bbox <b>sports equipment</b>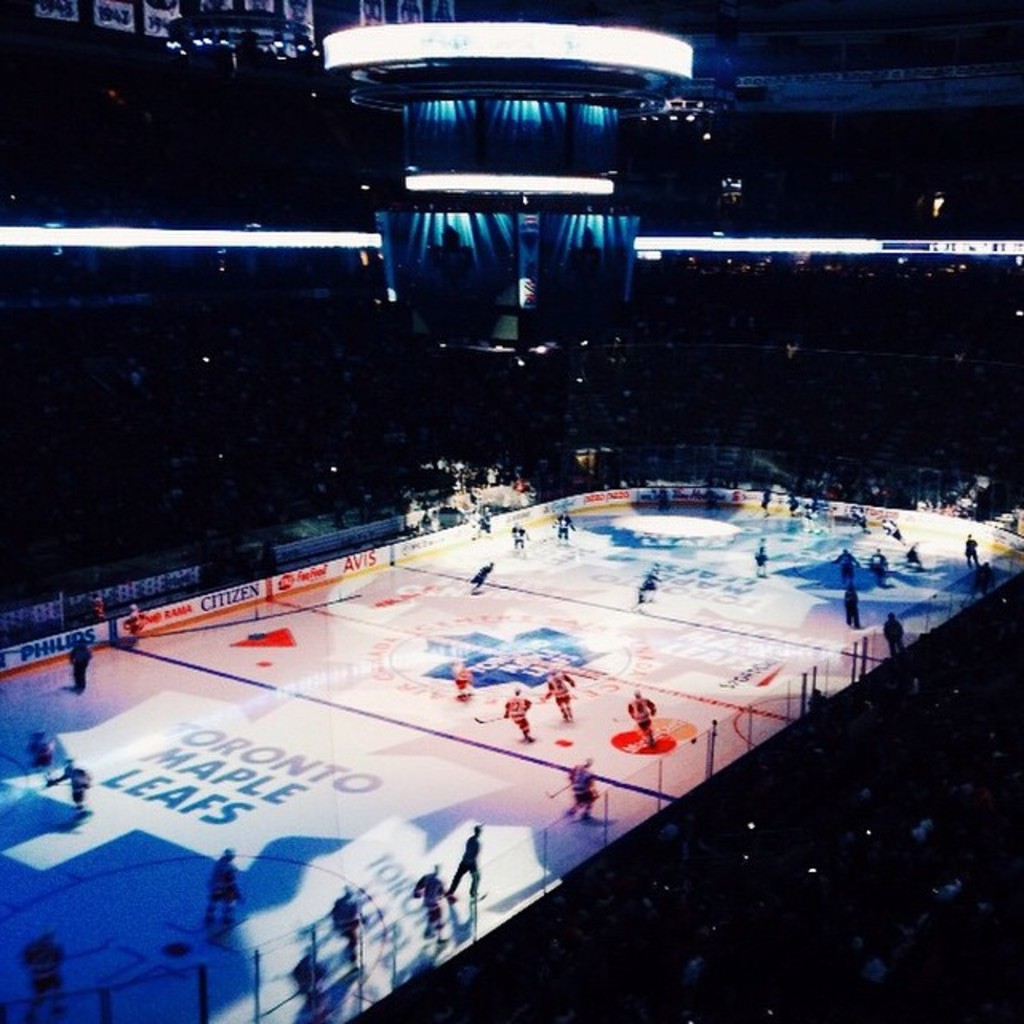
{"x1": 504, "y1": 701, "x2": 531, "y2": 720}
